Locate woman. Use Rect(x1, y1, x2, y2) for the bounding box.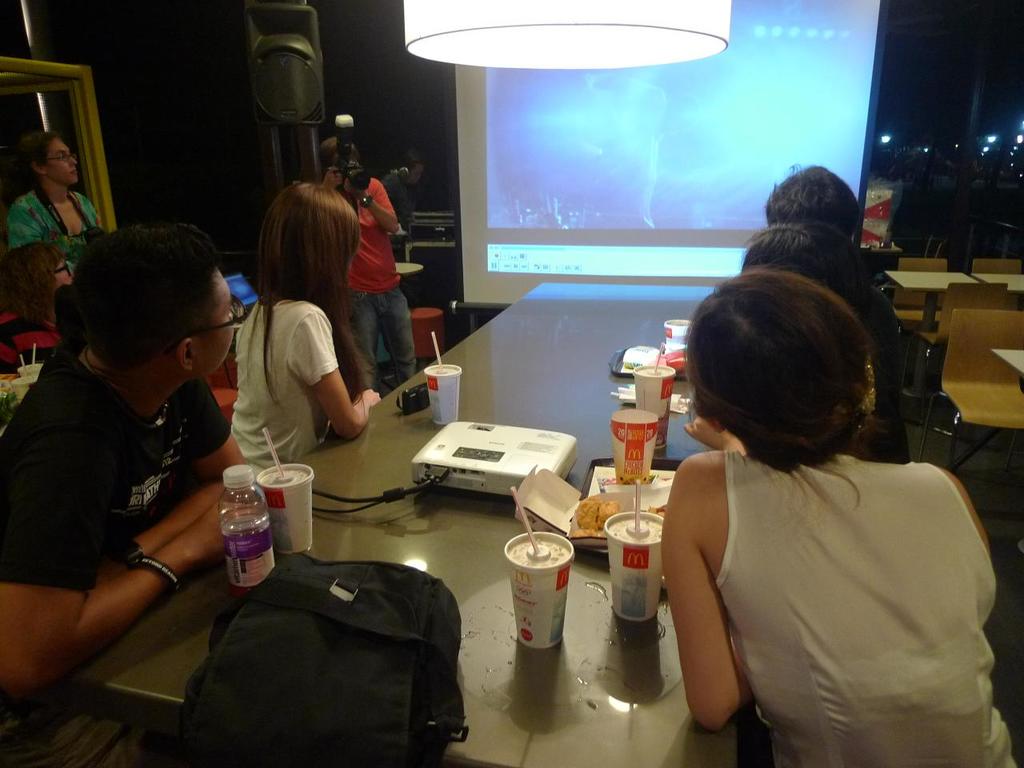
Rect(226, 177, 386, 478).
